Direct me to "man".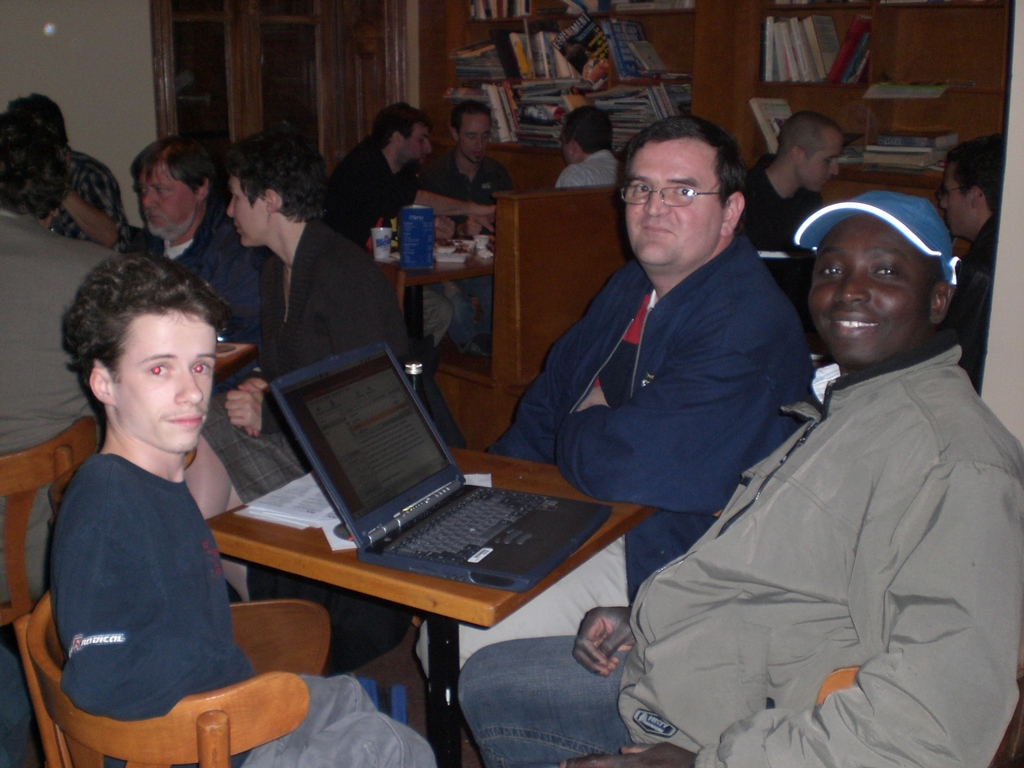
Direction: x1=0 y1=93 x2=123 y2=247.
